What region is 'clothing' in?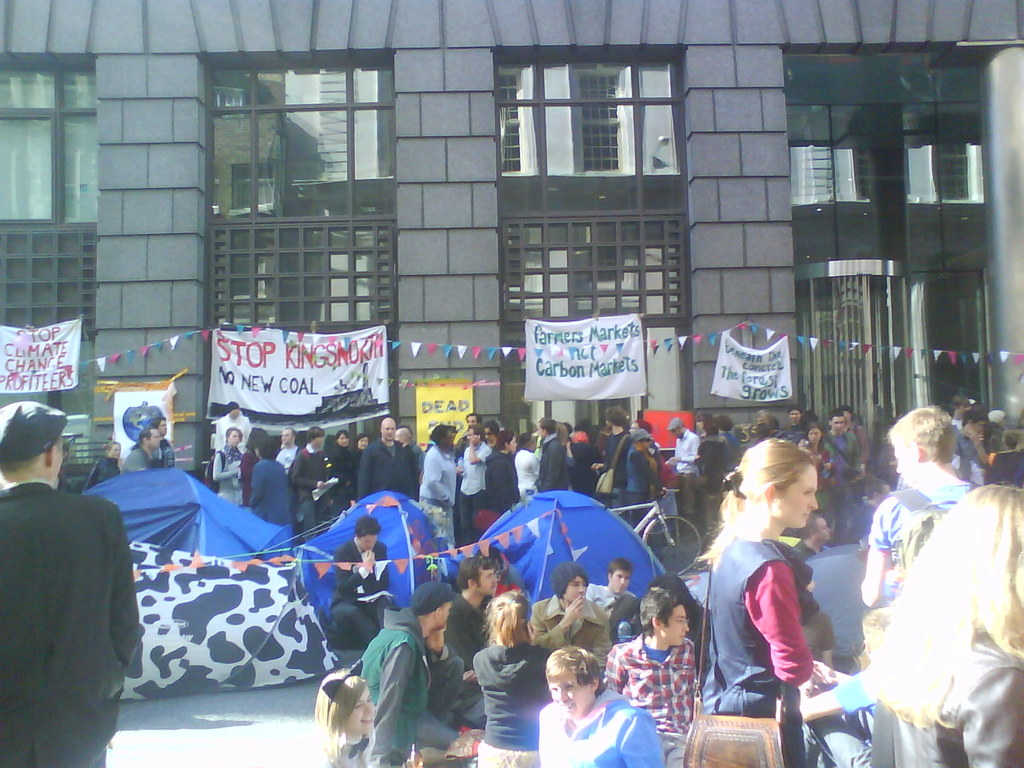
x1=866, y1=479, x2=972, y2=554.
